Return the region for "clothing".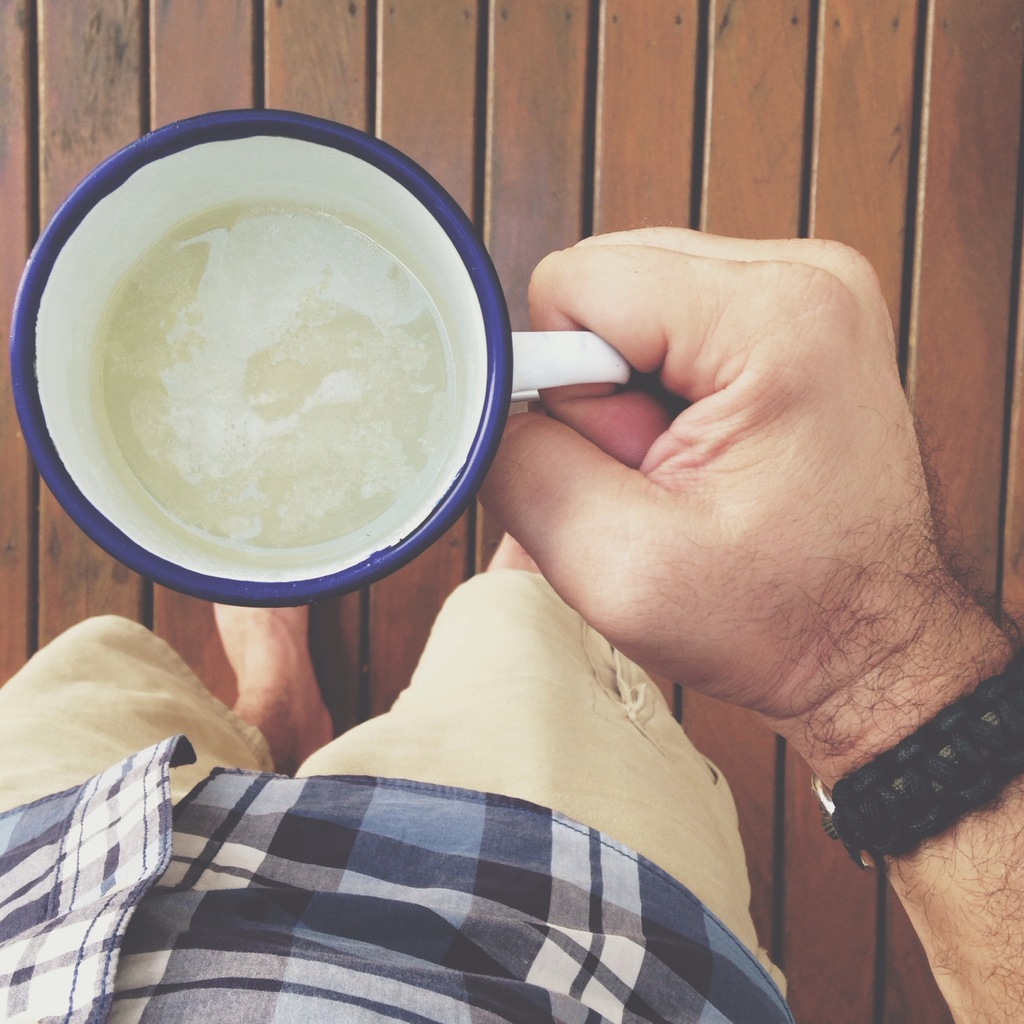
0,577,793,1023.
